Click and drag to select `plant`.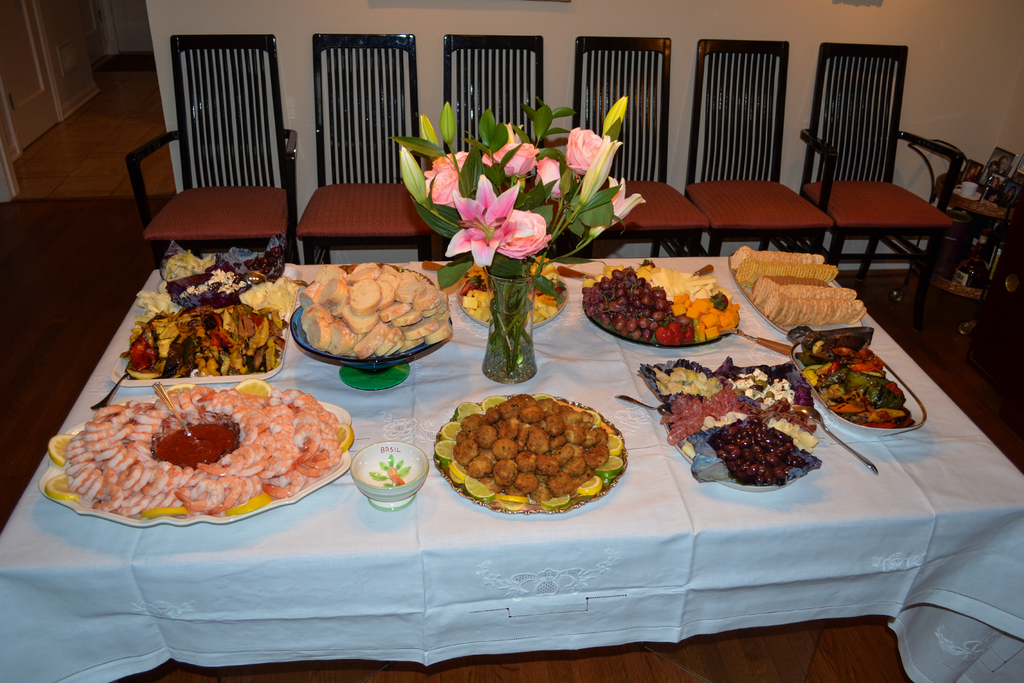
Selection: bbox(381, 91, 649, 381).
